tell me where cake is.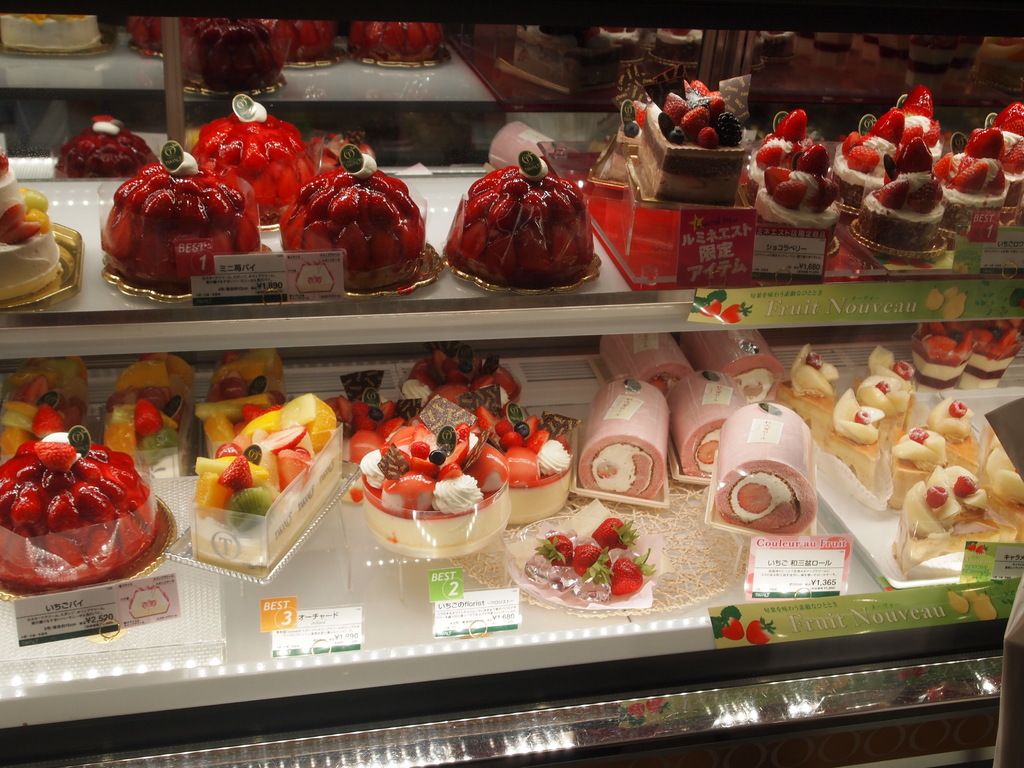
cake is at bbox=(0, 427, 157, 579).
